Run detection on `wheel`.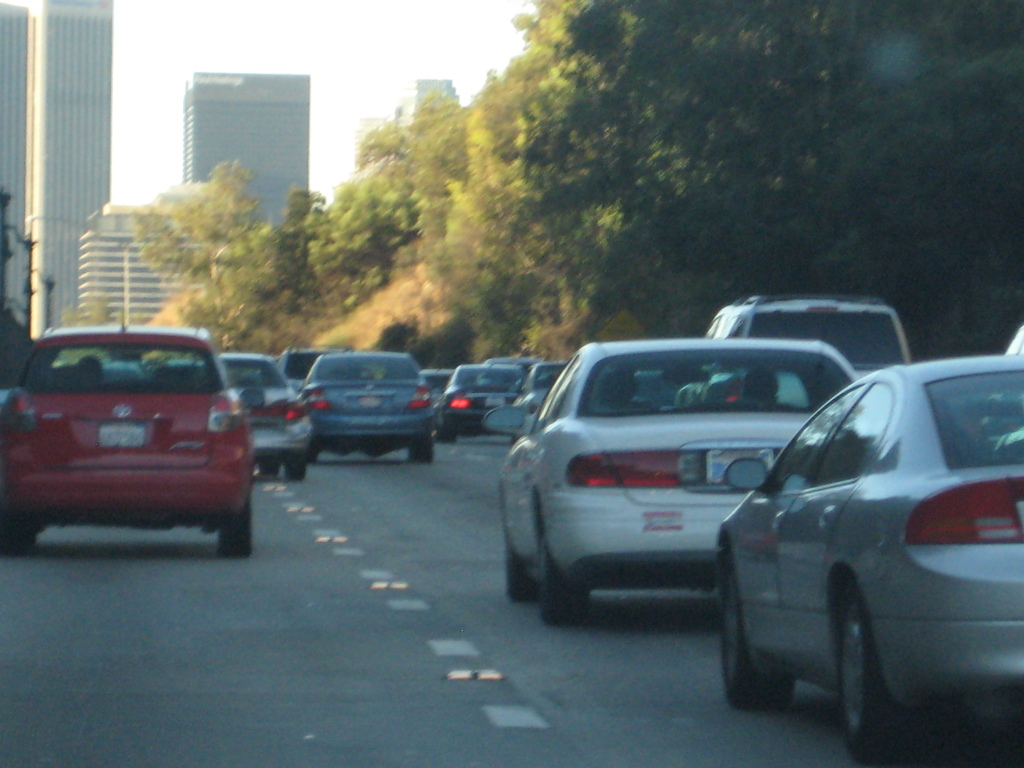
Result: <bbox>415, 436, 437, 465</bbox>.
